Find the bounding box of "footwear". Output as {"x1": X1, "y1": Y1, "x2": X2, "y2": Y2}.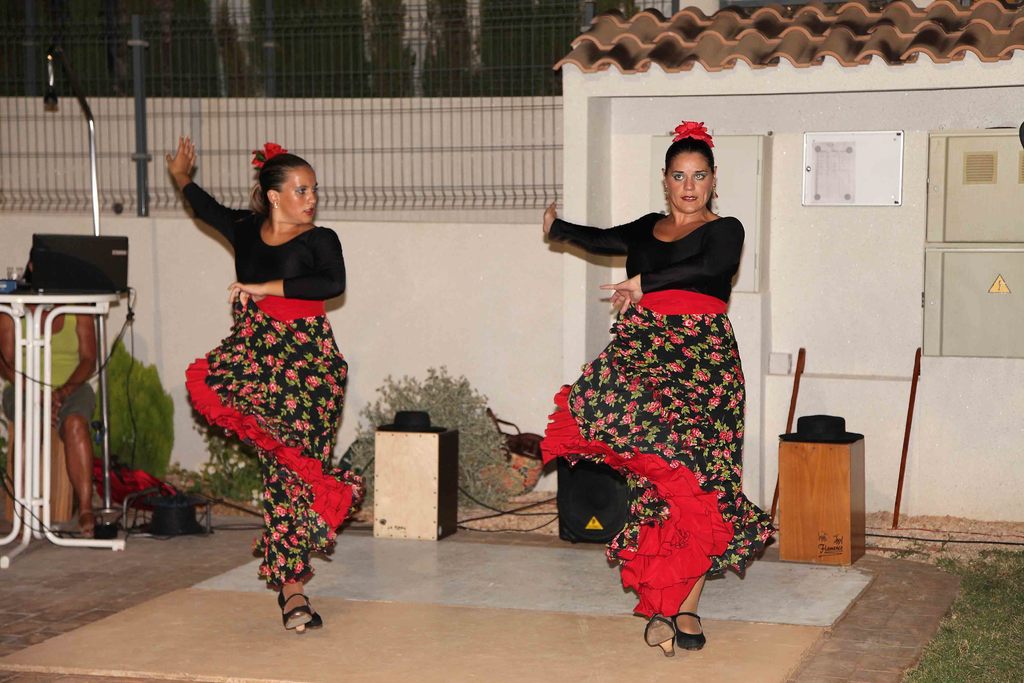
{"x1": 642, "y1": 613, "x2": 680, "y2": 654}.
